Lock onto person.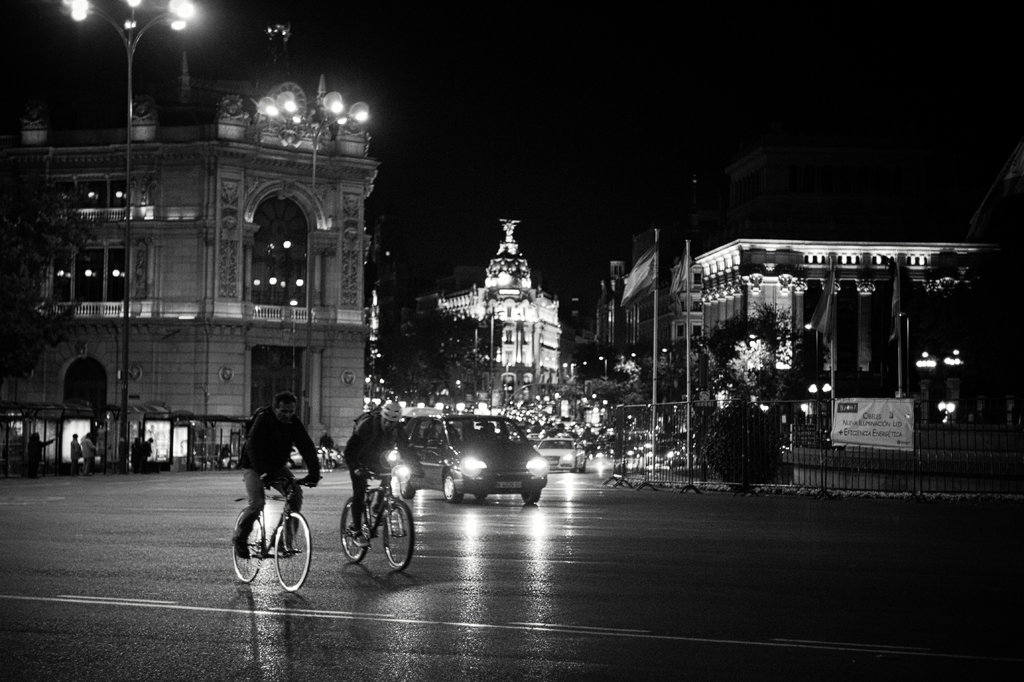
Locked: 340/403/428/539.
